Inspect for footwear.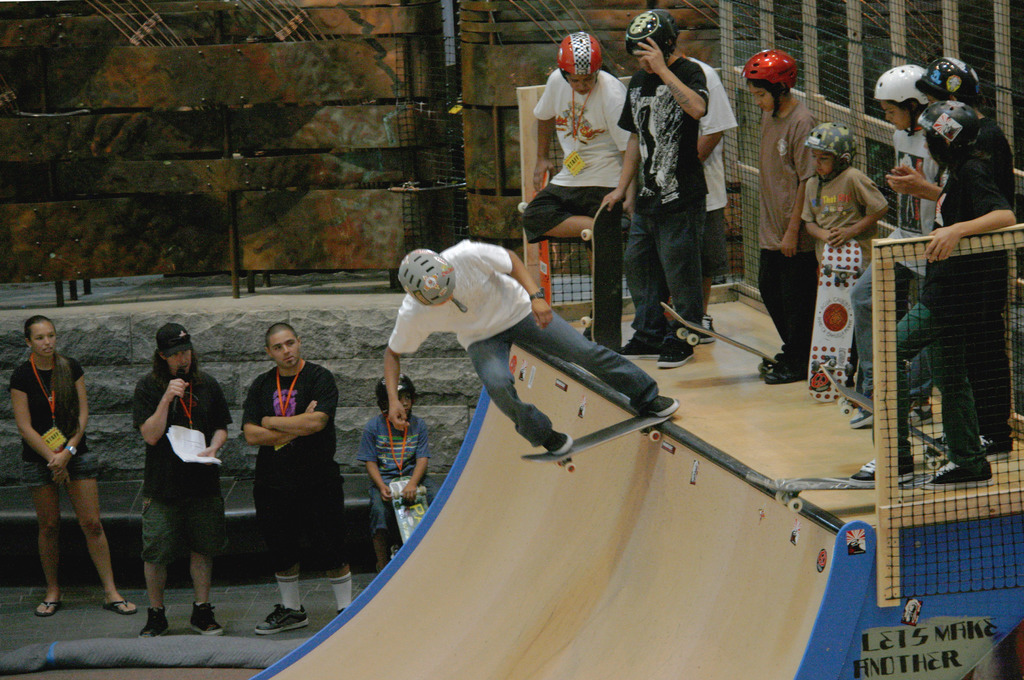
Inspection: select_region(851, 451, 913, 485).
